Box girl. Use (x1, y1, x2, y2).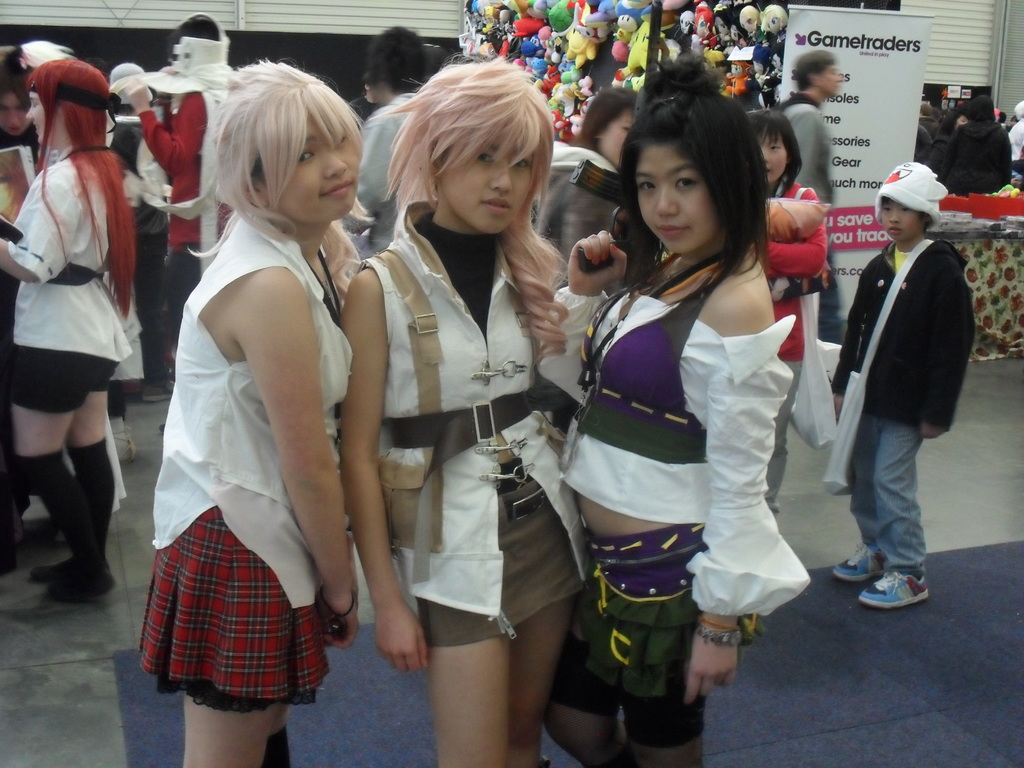
(141, 65, 356, 767).
